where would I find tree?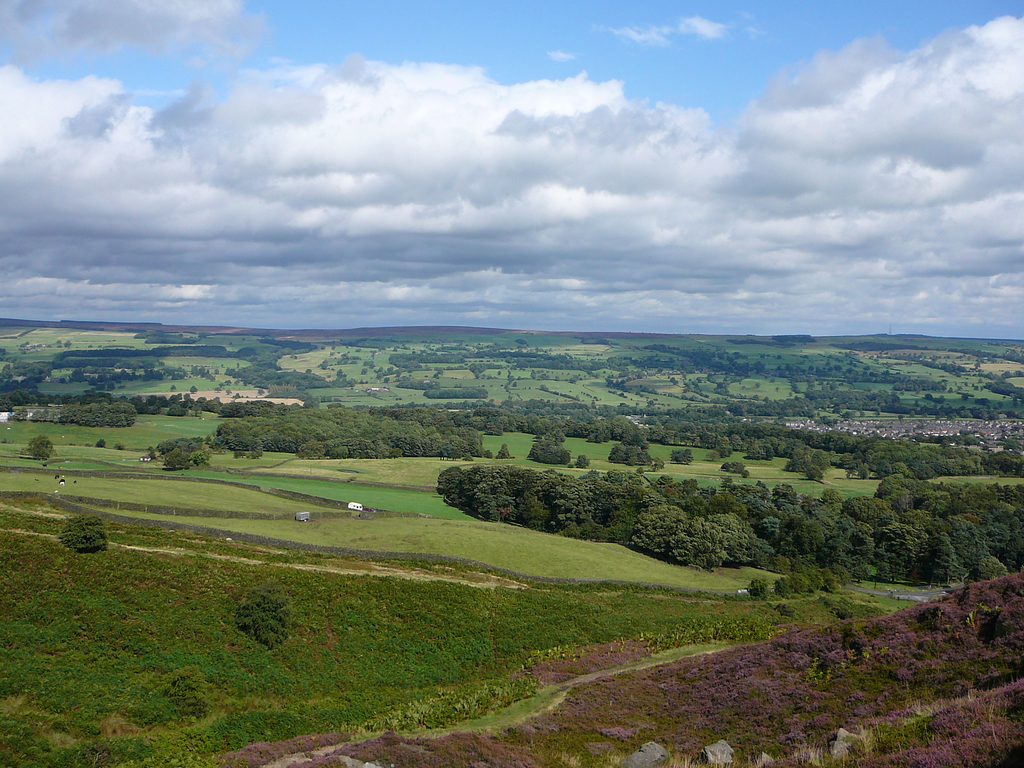
At (56,513,109,552).
